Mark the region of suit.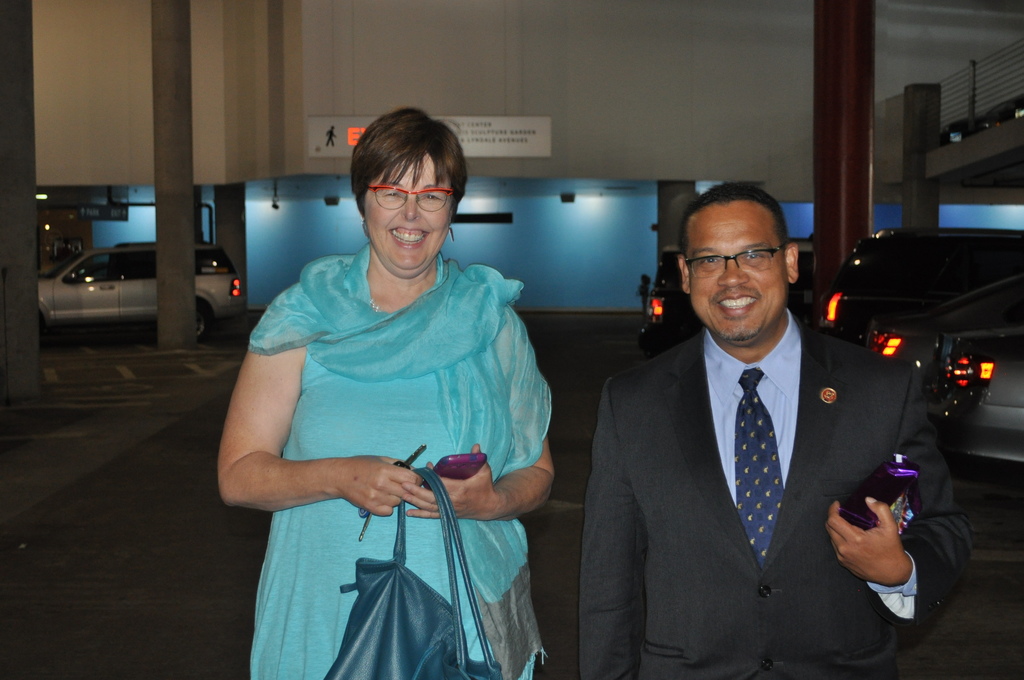
Region: {"left": 577, "top": 177, "right": 940, "bottom": 679}.
